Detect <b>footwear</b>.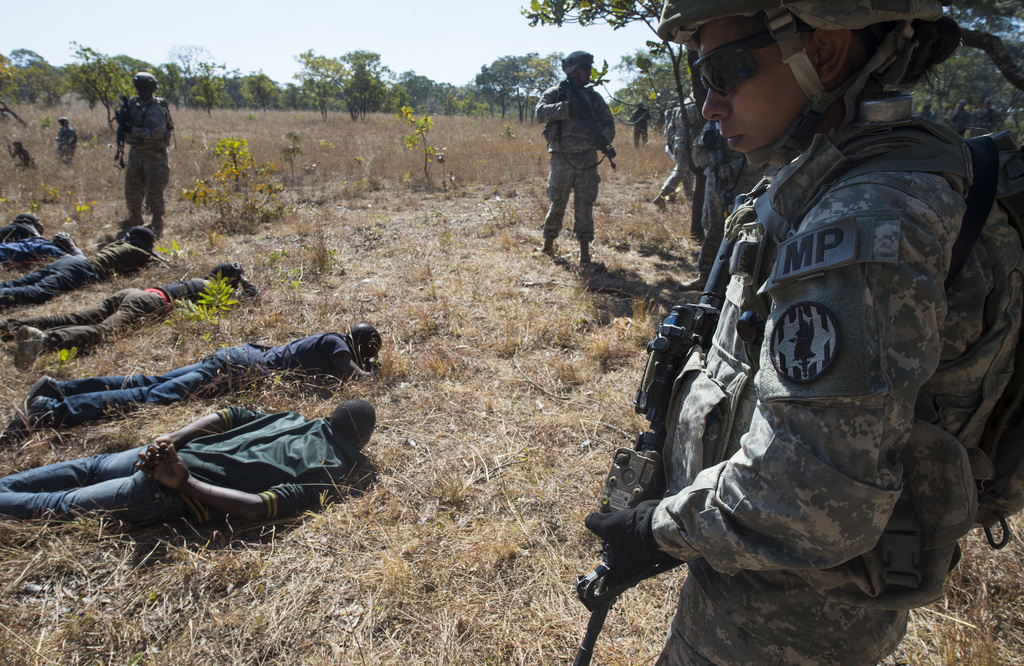
Detected at locate(9, 371, 65, 419).
